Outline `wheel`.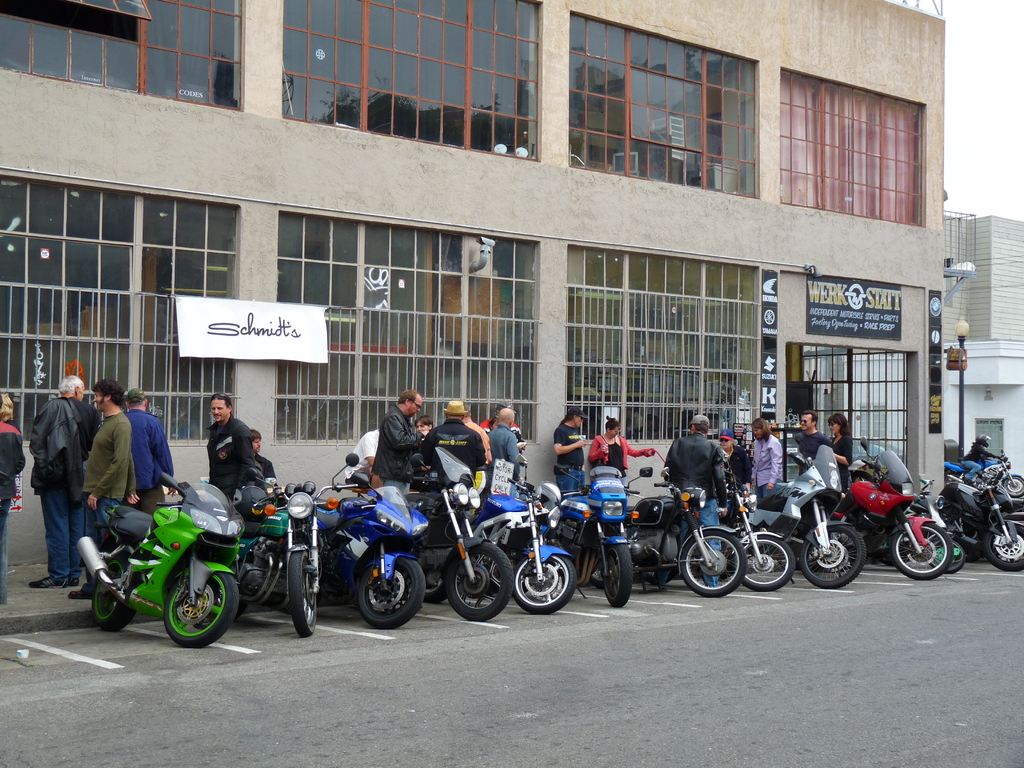
Outline: left=678, top=529, right=748, bottom=598.
